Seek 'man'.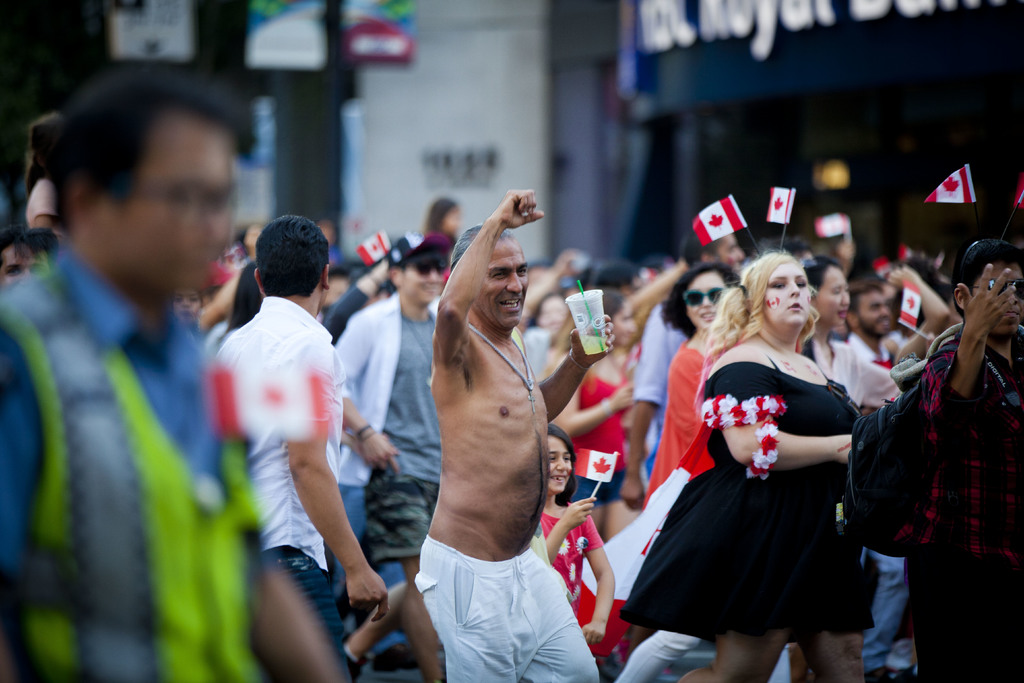
<bbox>834, 286, 945, 672</bbox>.
